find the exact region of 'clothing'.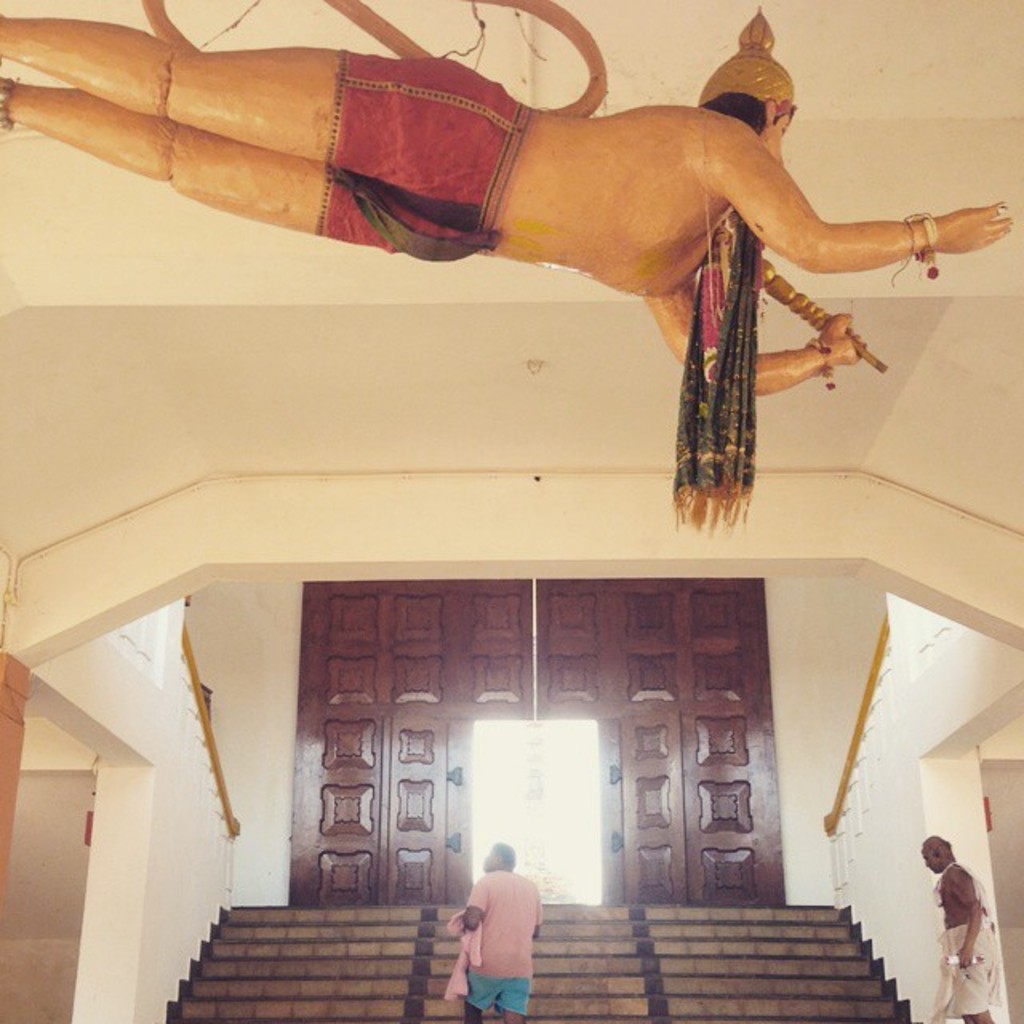
Exact region: [669, 203, 768, 536].
